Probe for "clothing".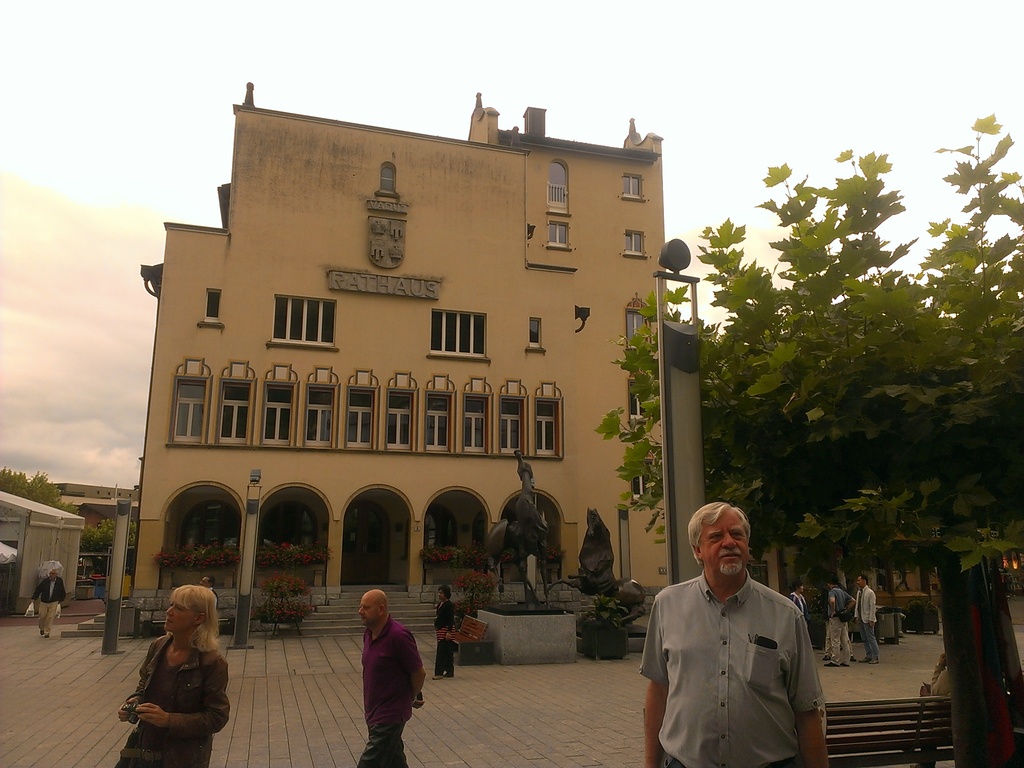
Probe result: {"left": 116, "top": 614, "right": 234, "bottom": 767}.
